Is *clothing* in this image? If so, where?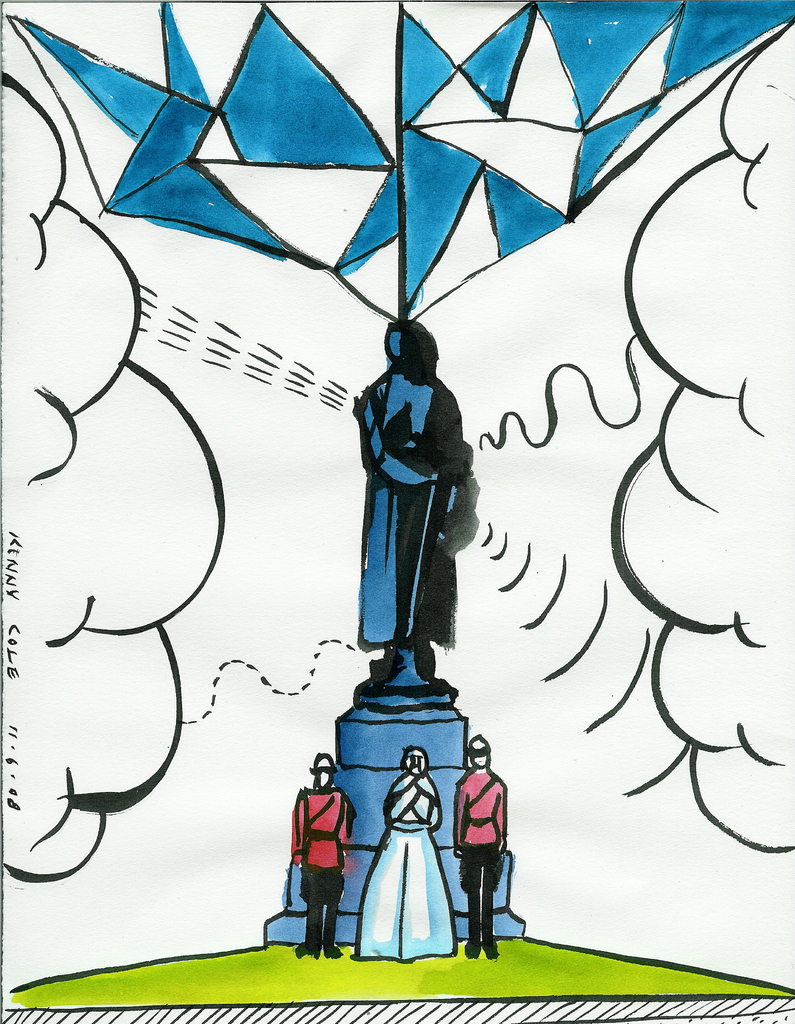
Yes, at 460,765,509,965.
